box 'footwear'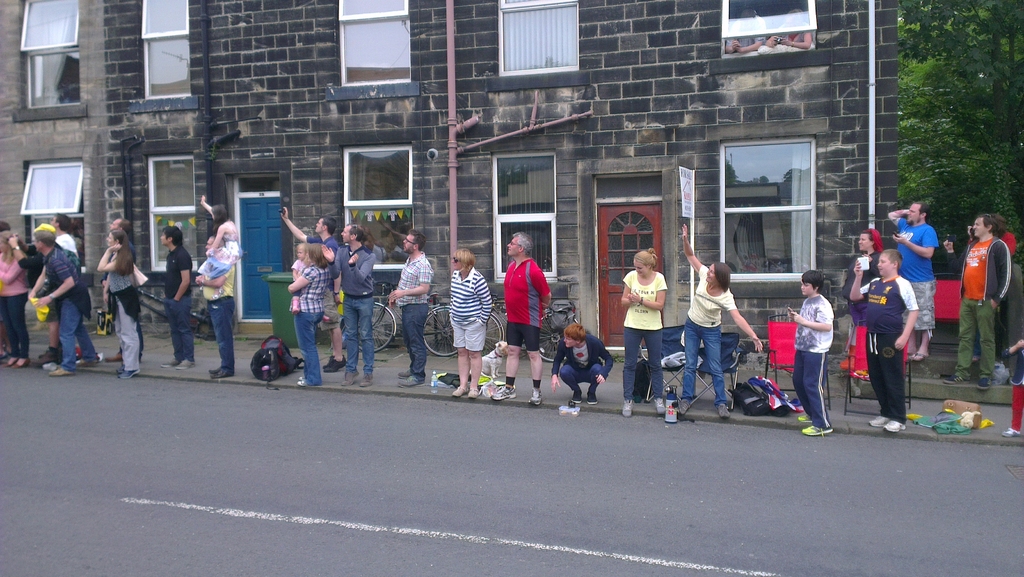
116/363/124/374
